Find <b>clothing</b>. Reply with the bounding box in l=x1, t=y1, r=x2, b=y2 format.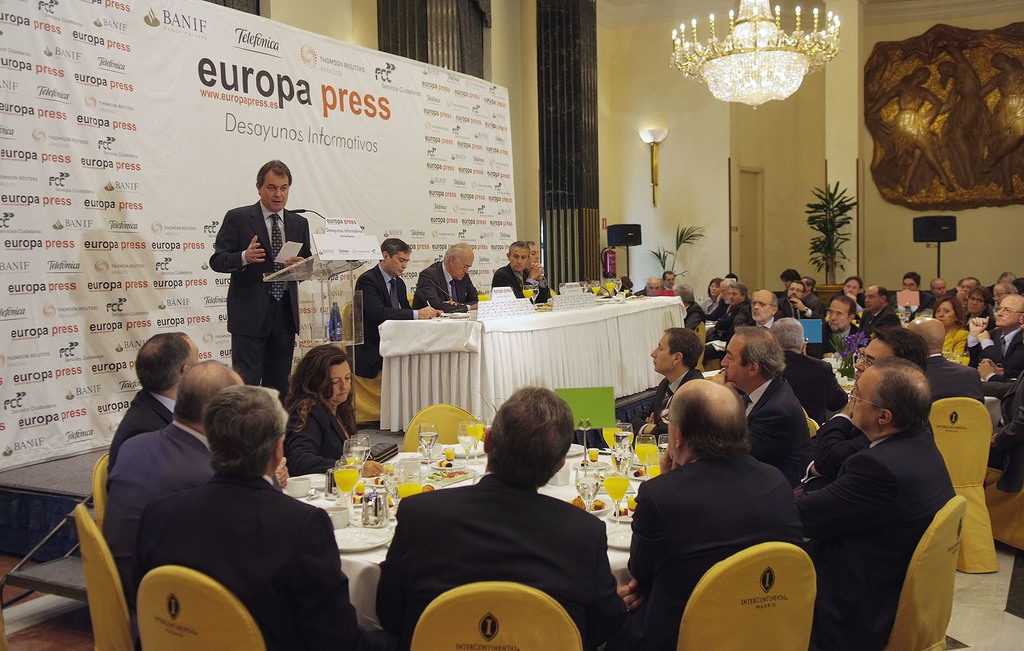
l=412, t=259, r=479, b=320.
